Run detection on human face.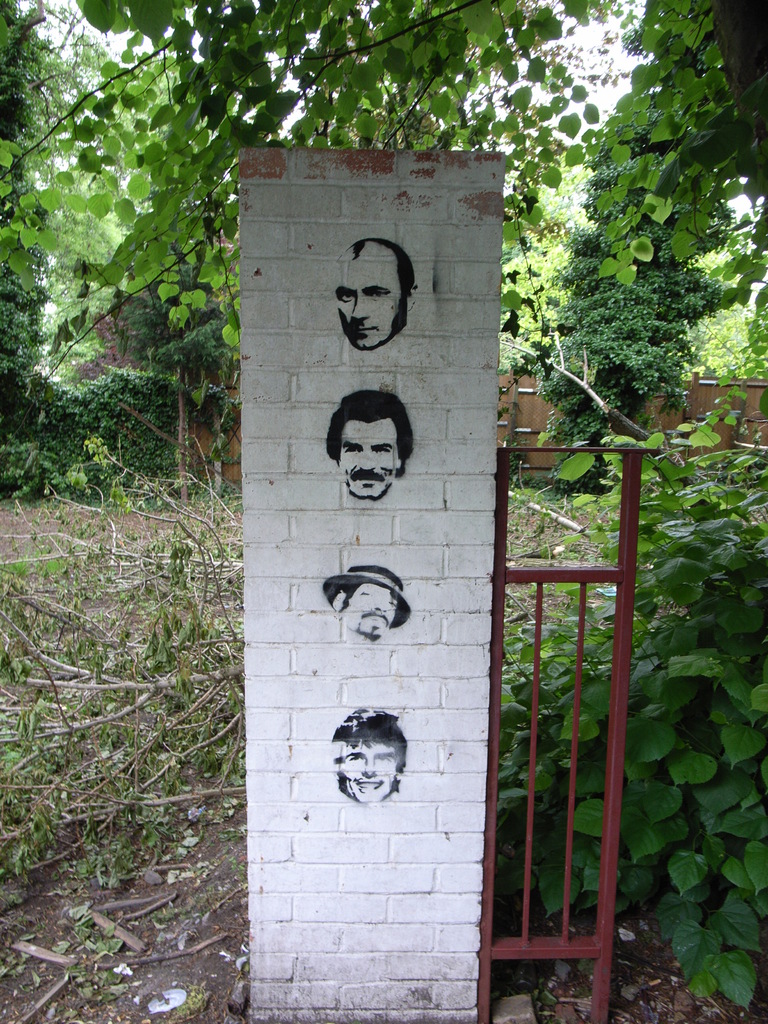
Result: <box>348,577,403,633</box>.
